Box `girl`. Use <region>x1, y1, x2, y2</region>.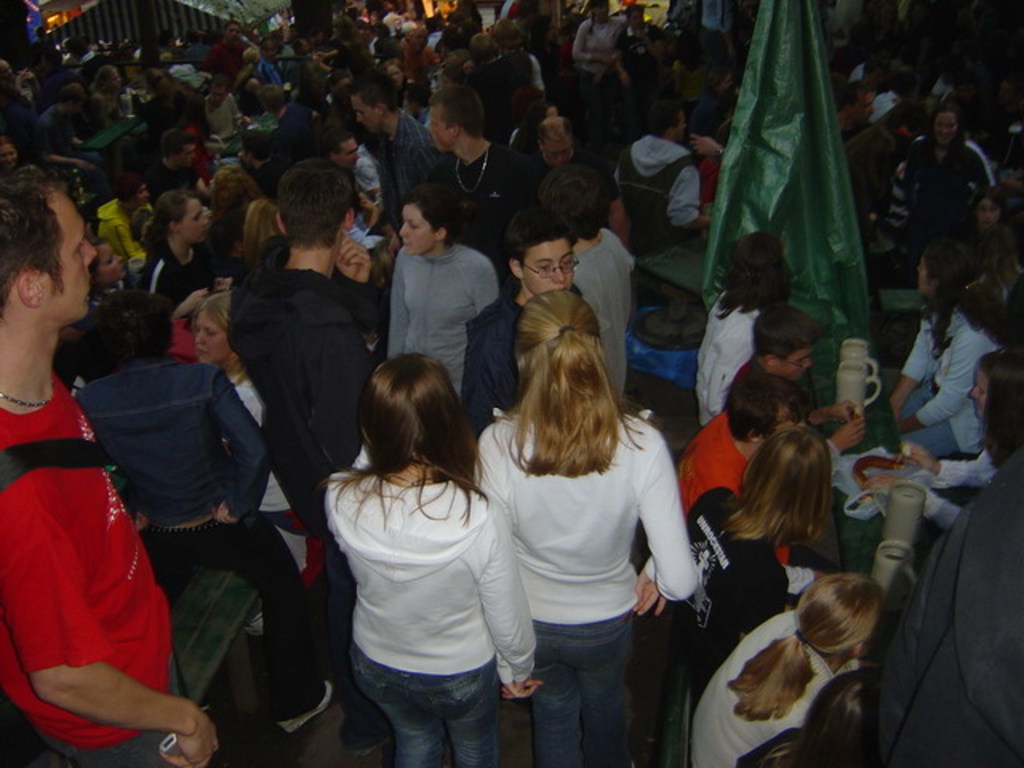
<region>690, 571, 880, 766</region>.
